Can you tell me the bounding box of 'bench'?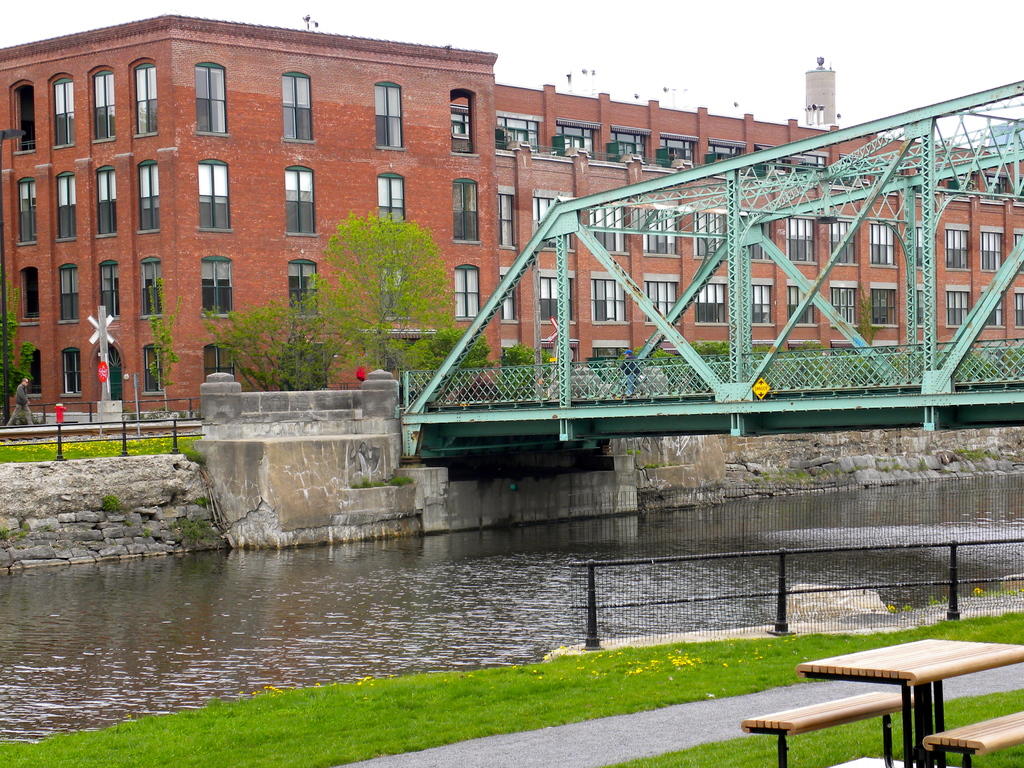
804 627 1023 758.
